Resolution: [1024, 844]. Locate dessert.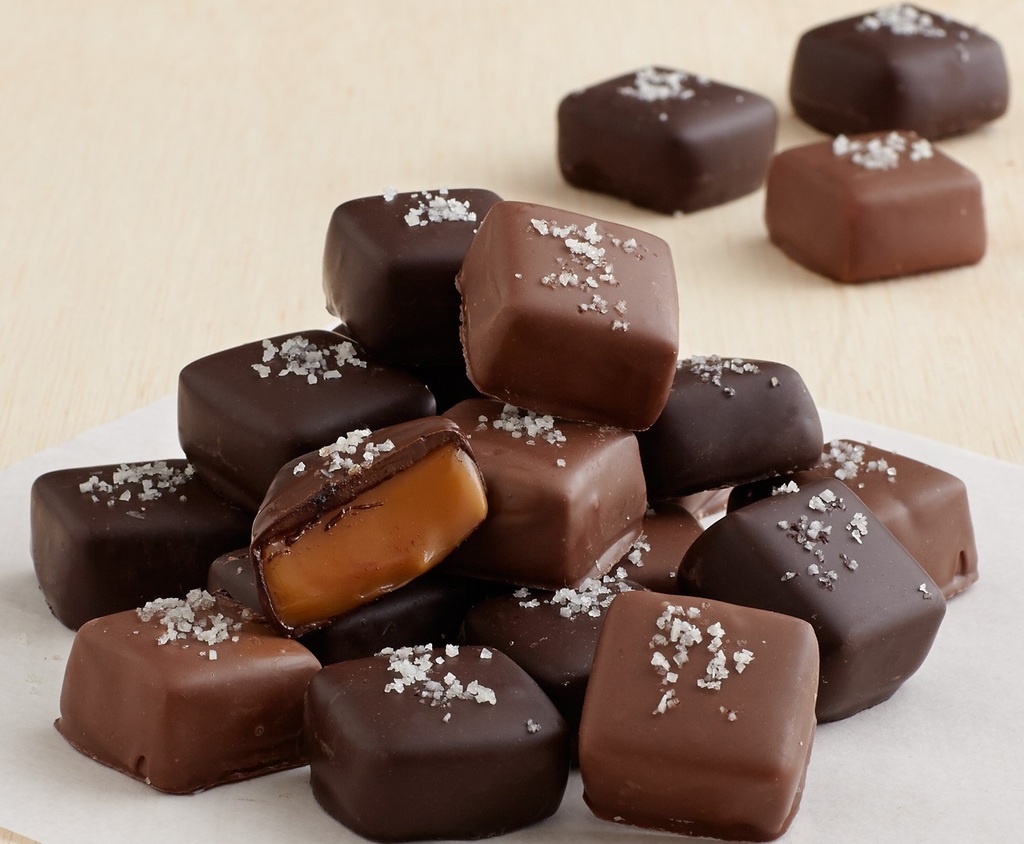
x1=677 y1=492 x2=948 y2=720.
